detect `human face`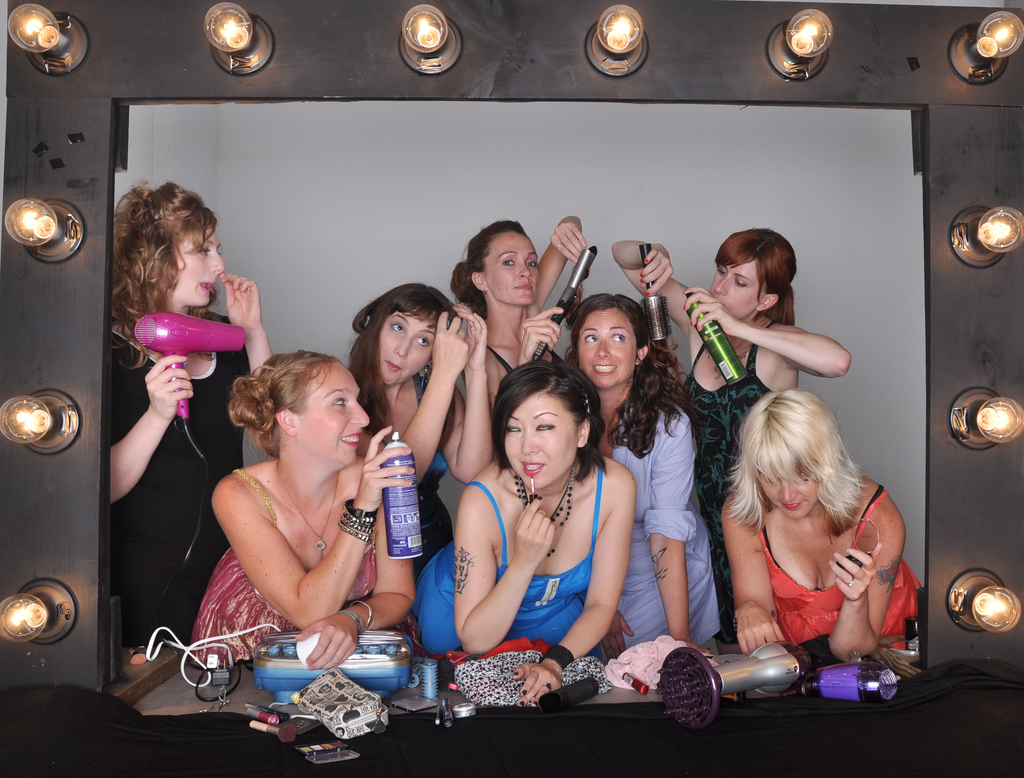
box=[374, 308, 439, 389]
